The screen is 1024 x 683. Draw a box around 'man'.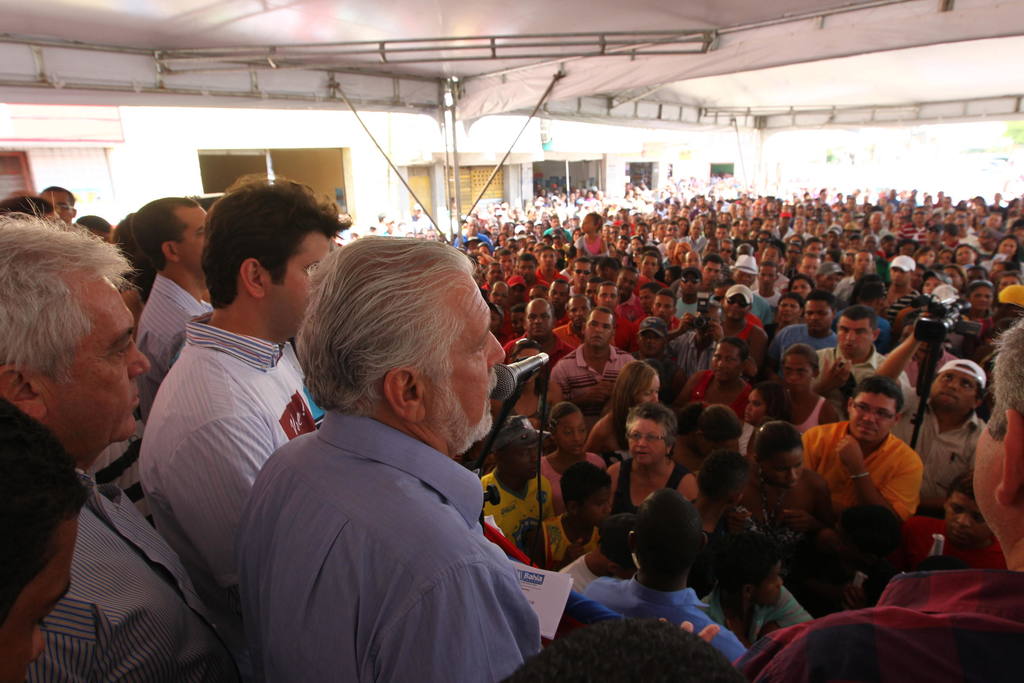
box(42, 183, 73, 224).
